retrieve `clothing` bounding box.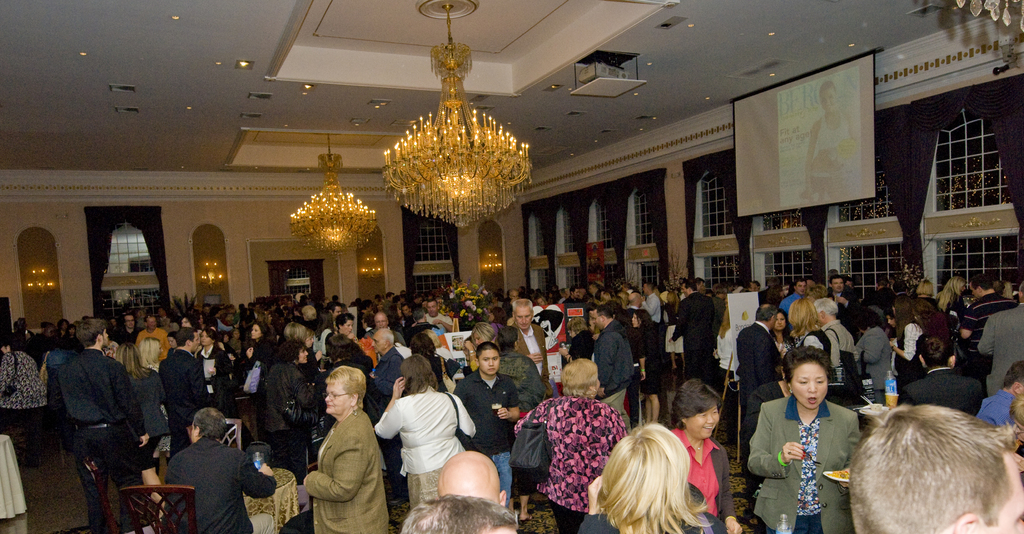
Bounding box: bbox(571, 334, 591, 365).
